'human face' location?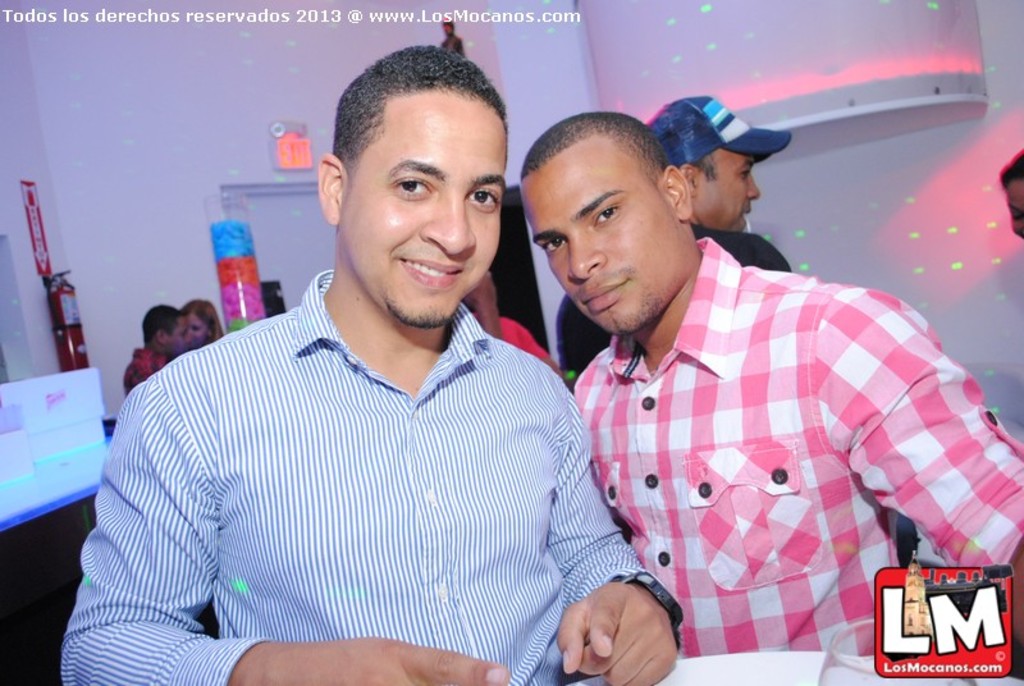
<bbox>695, 146, 763, 233</bbox>
